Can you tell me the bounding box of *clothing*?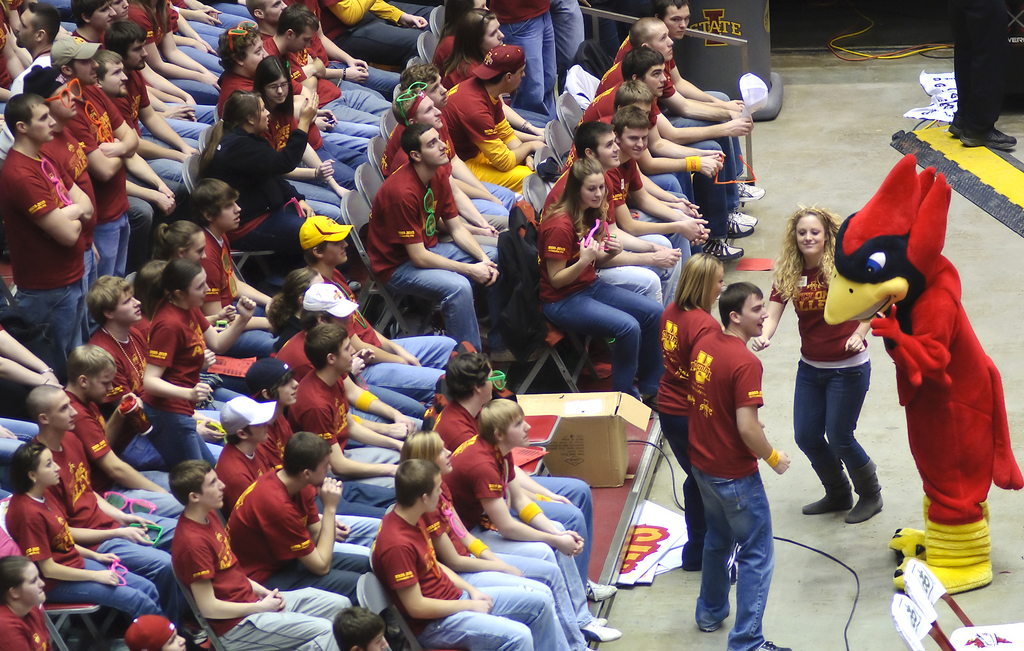
{"left": 215, "top": 438, "right": 381, "bottom": 556}.
